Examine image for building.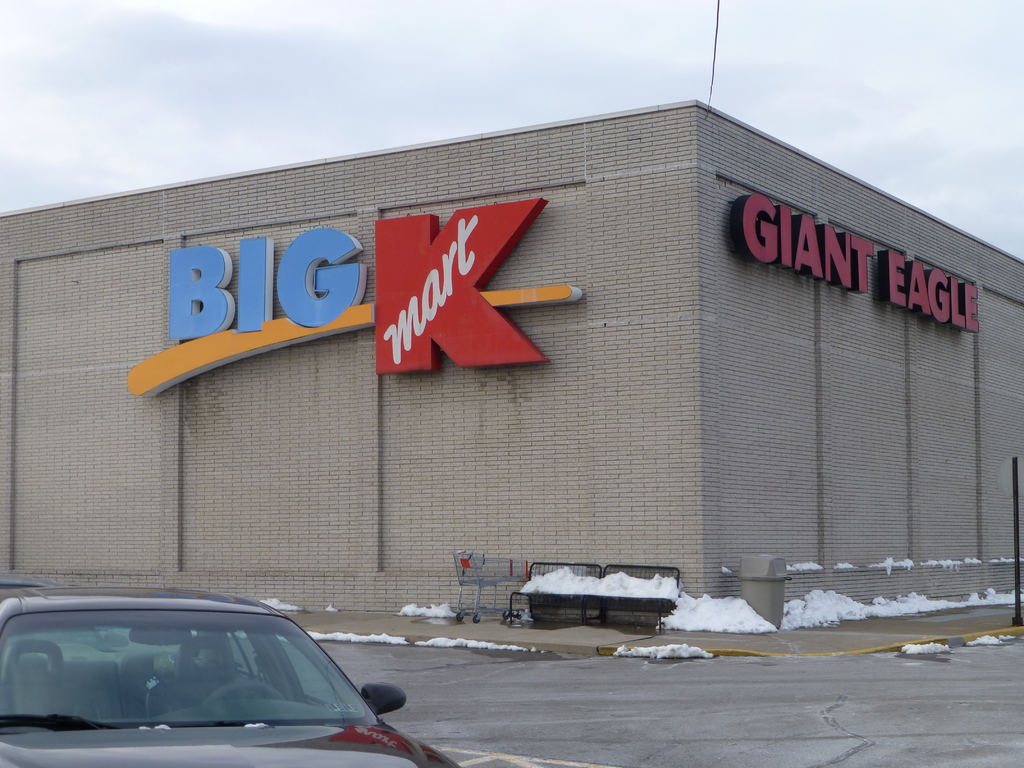
Examination result: box=[0, 101, 1020, 632].
